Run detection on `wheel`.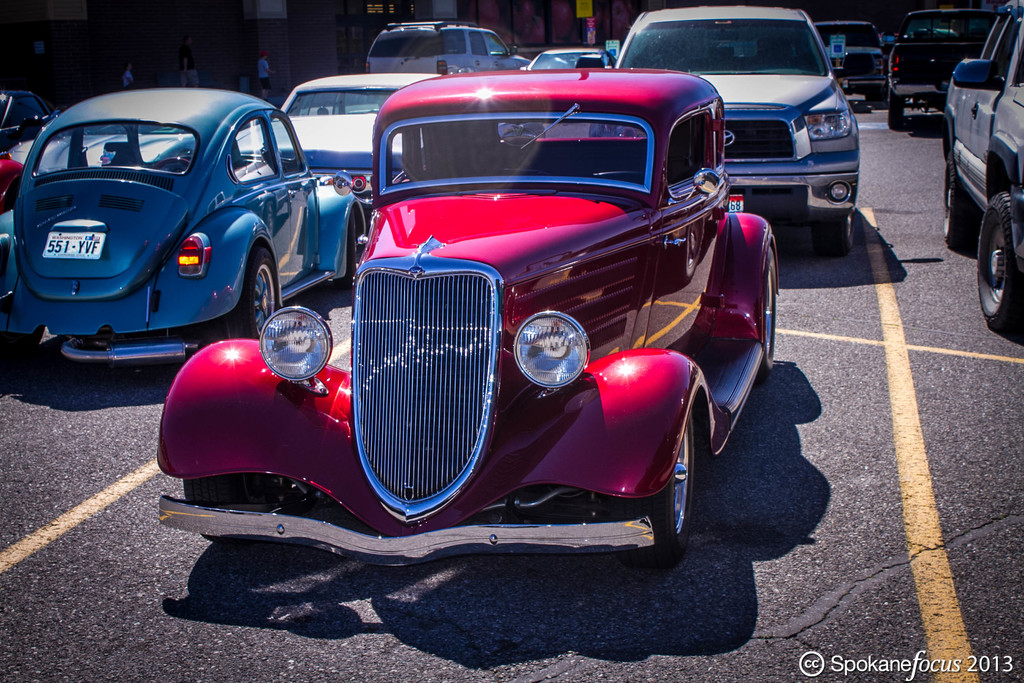
Result: bbox(755, 248, 774, 379).
